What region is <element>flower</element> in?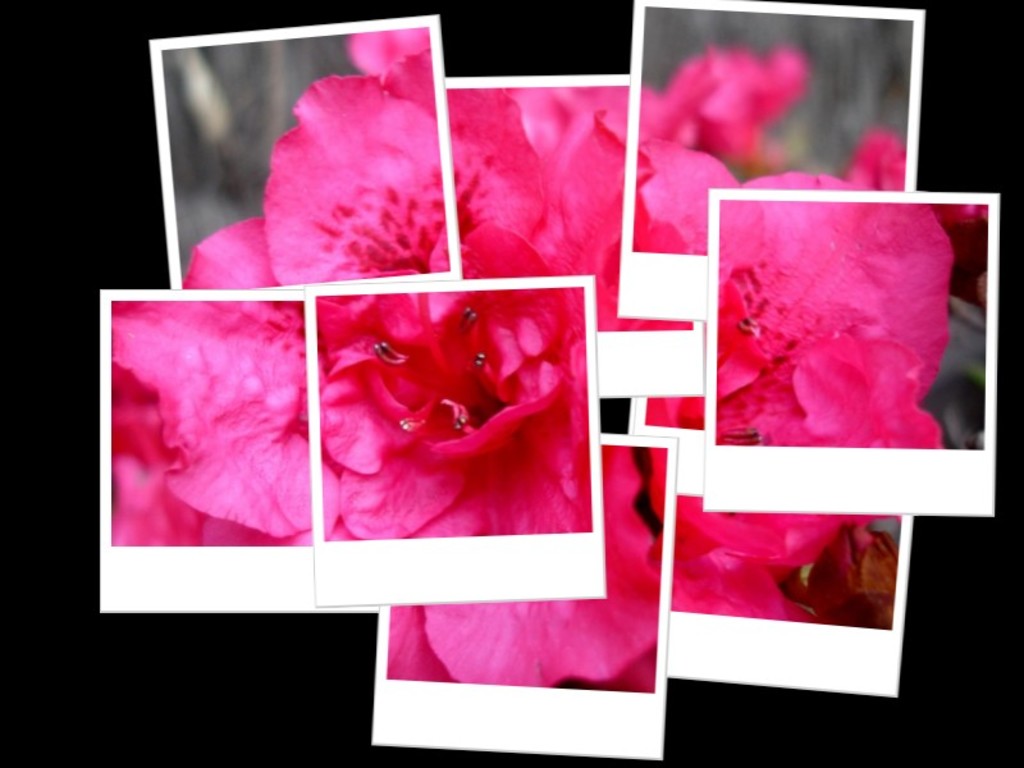
[672, 498, 901, 626].
